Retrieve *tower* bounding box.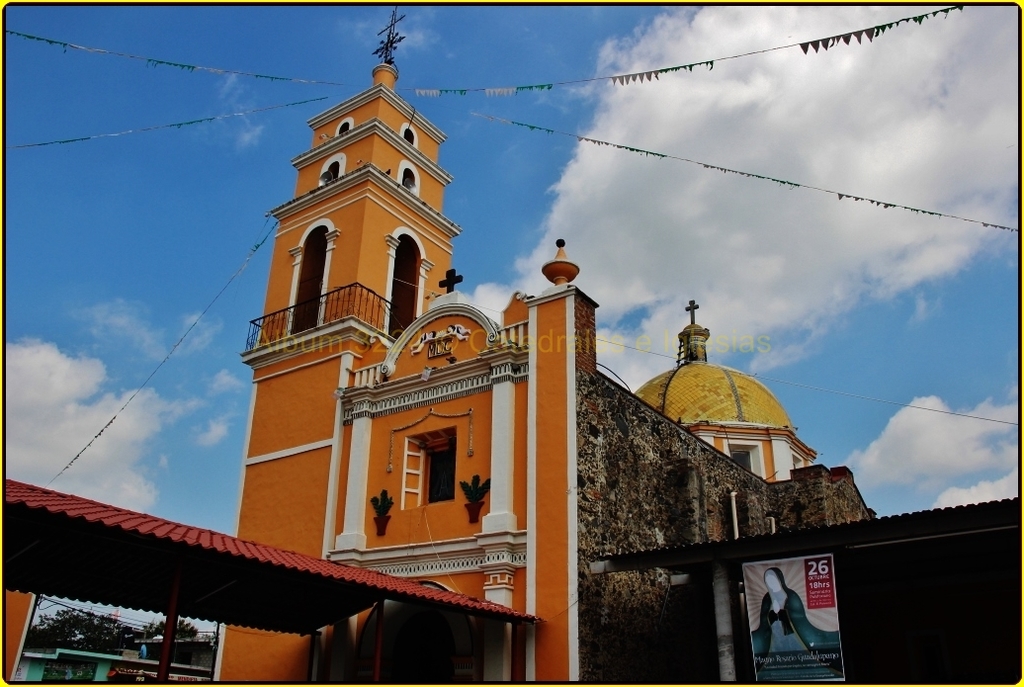
Bounding box: l=629, t=296, r=818, b=487.
